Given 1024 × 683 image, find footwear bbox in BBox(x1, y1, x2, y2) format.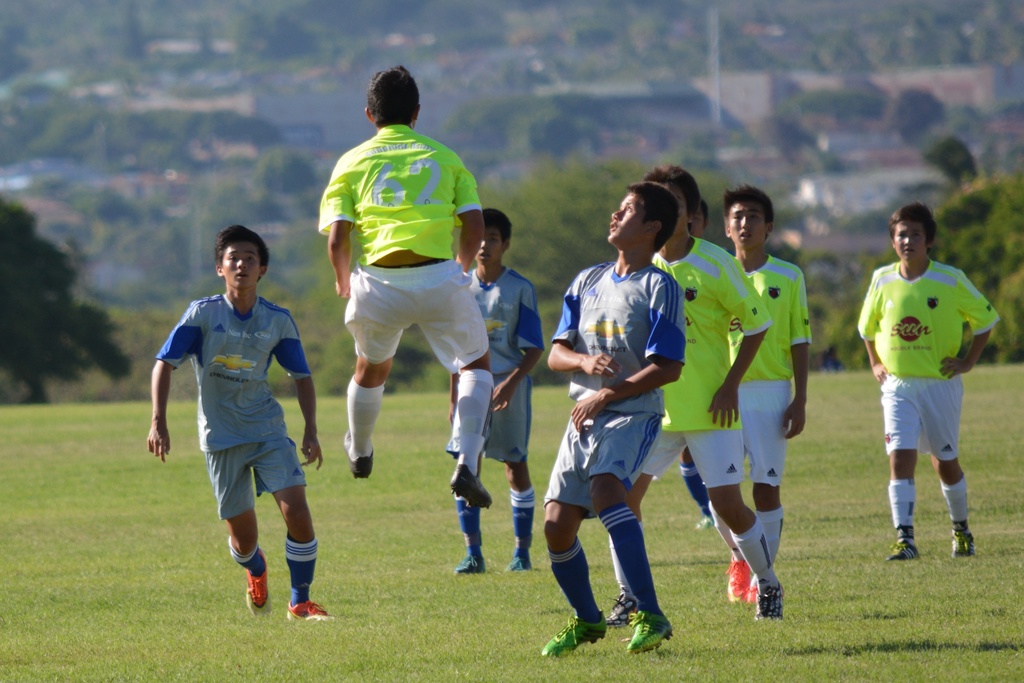
BBox(501, 554, 535, 572).
